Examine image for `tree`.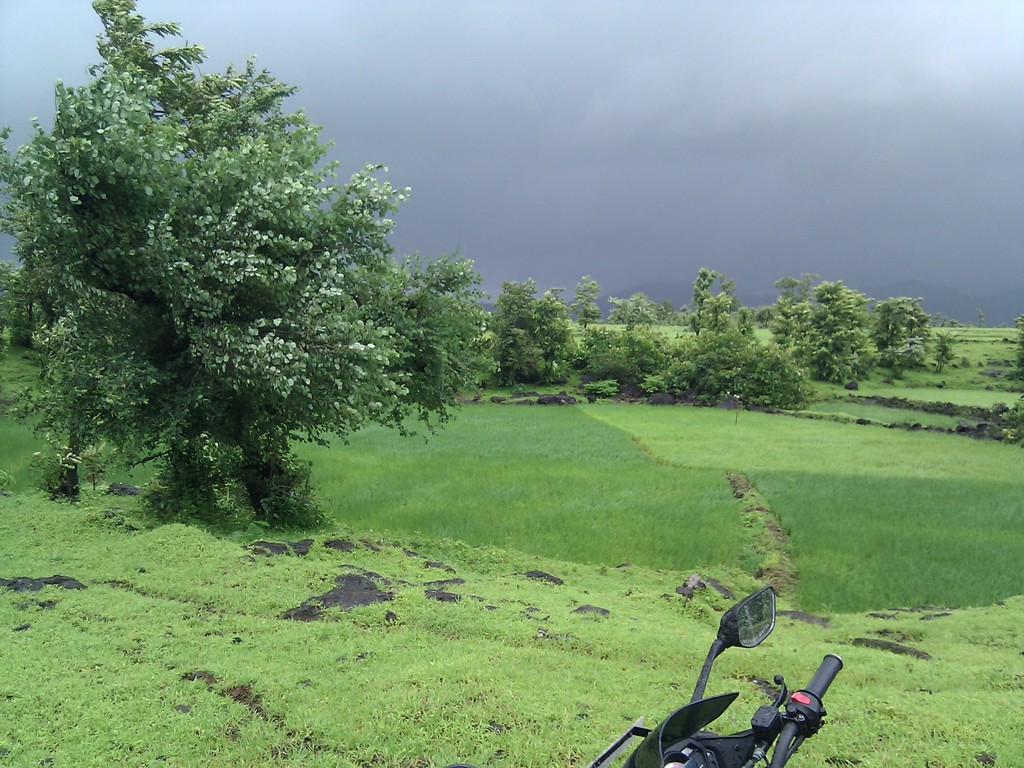
Examination result: select_region(935, 328, 964, 383).
